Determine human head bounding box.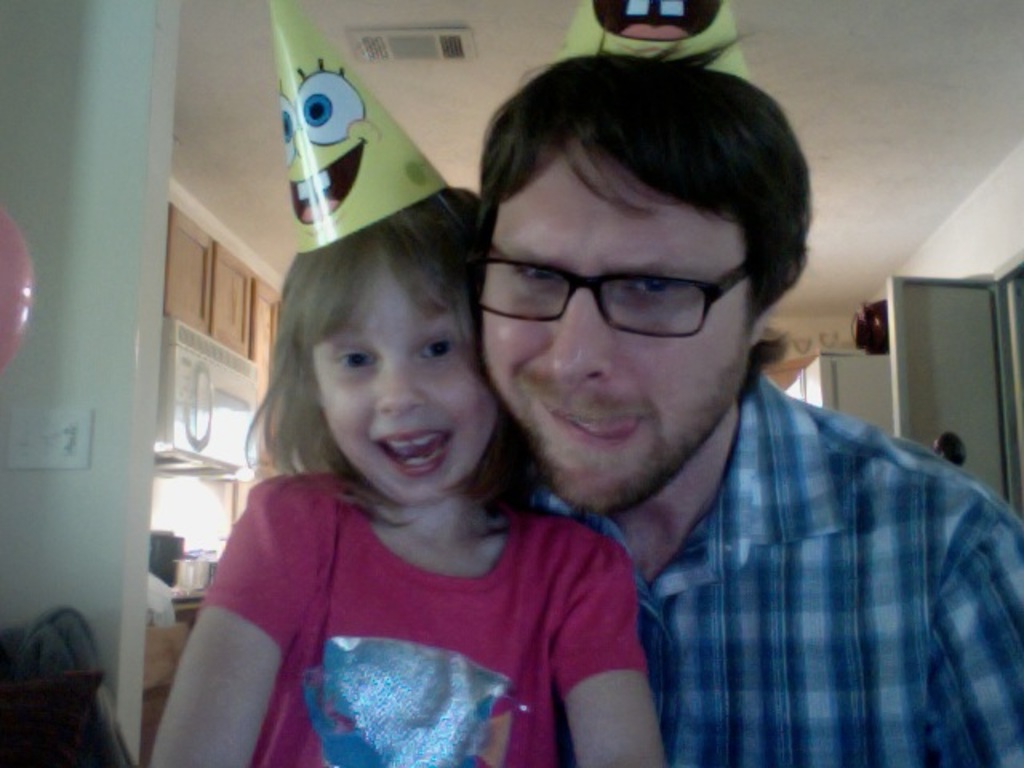
Determined: 470,30,811,512.
